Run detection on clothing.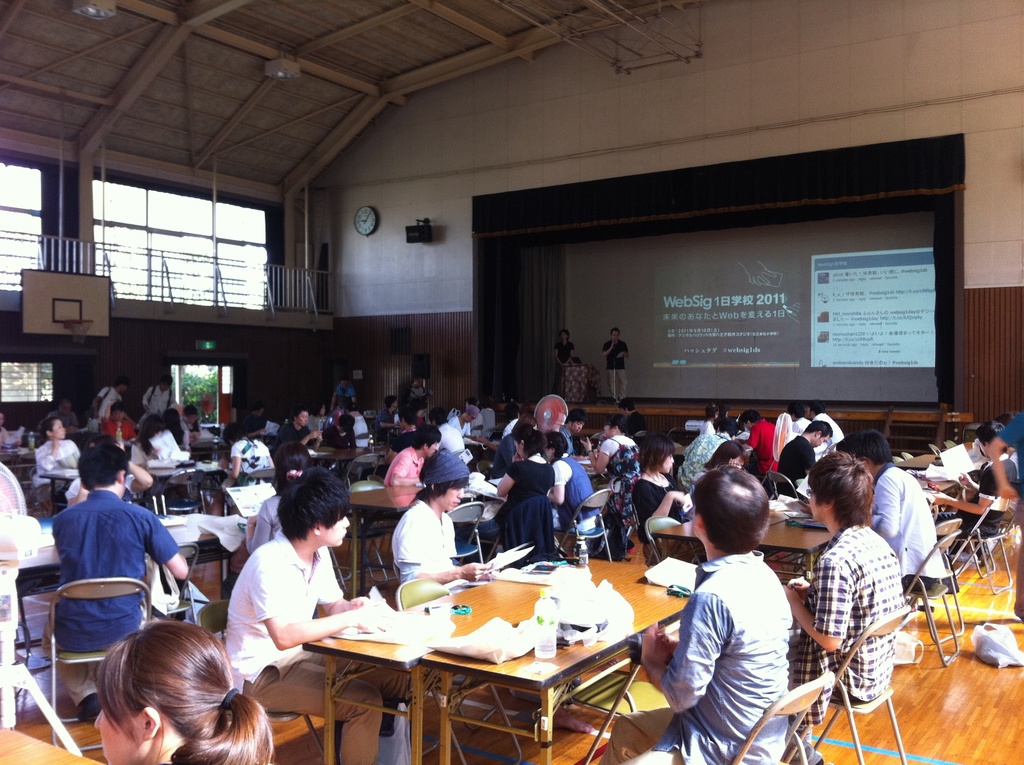
Result: {"left": 49, "top": 489, "right": 178, "bottom": 643}.
